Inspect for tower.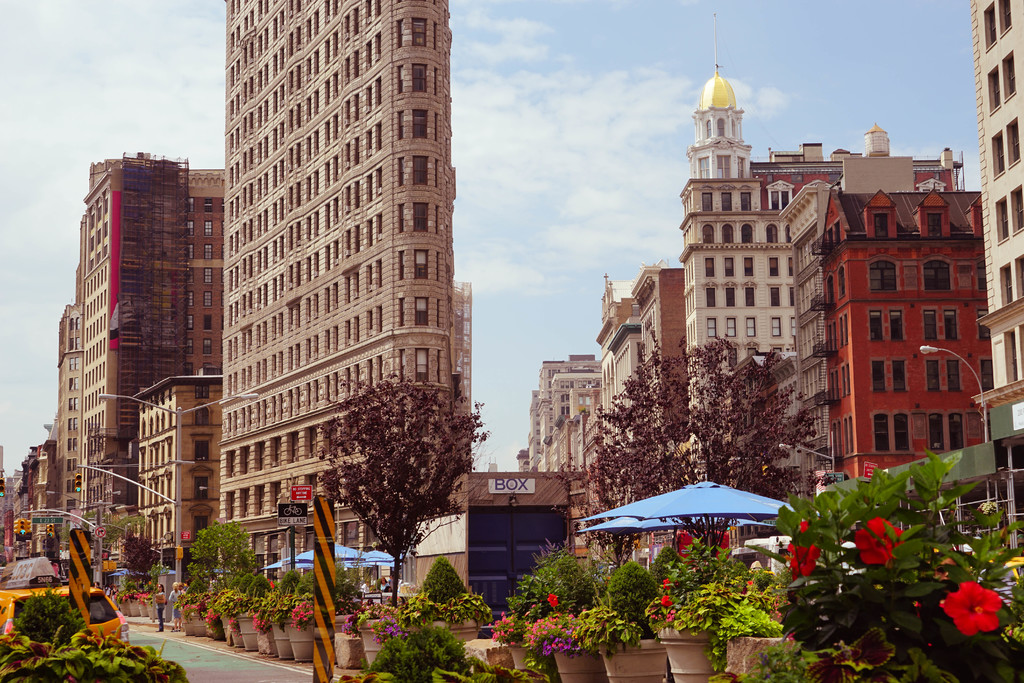
Inspection: (227, 0, 458, 589).
